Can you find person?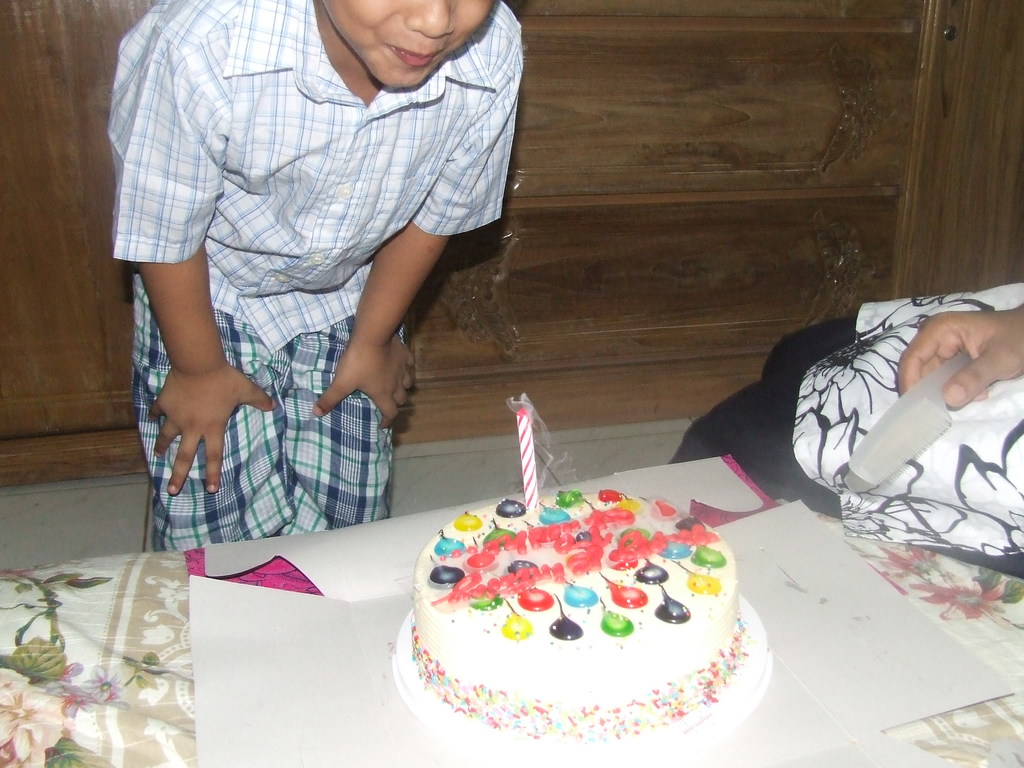
Yes, bounding box: rect(665, 282, 1022, 576).
